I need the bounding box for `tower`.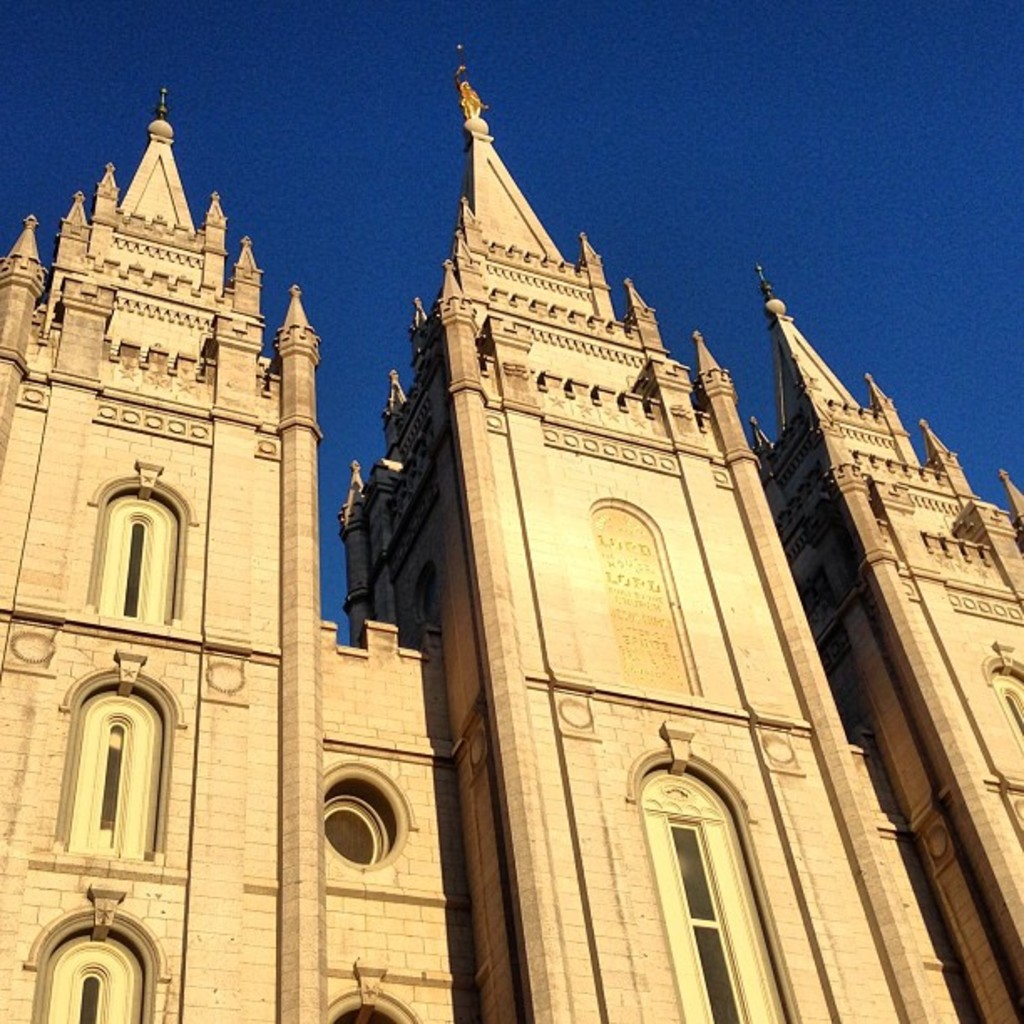
Here it is: {"left": 346, "top": 33, "right": 954, "bottom": 1022}.
